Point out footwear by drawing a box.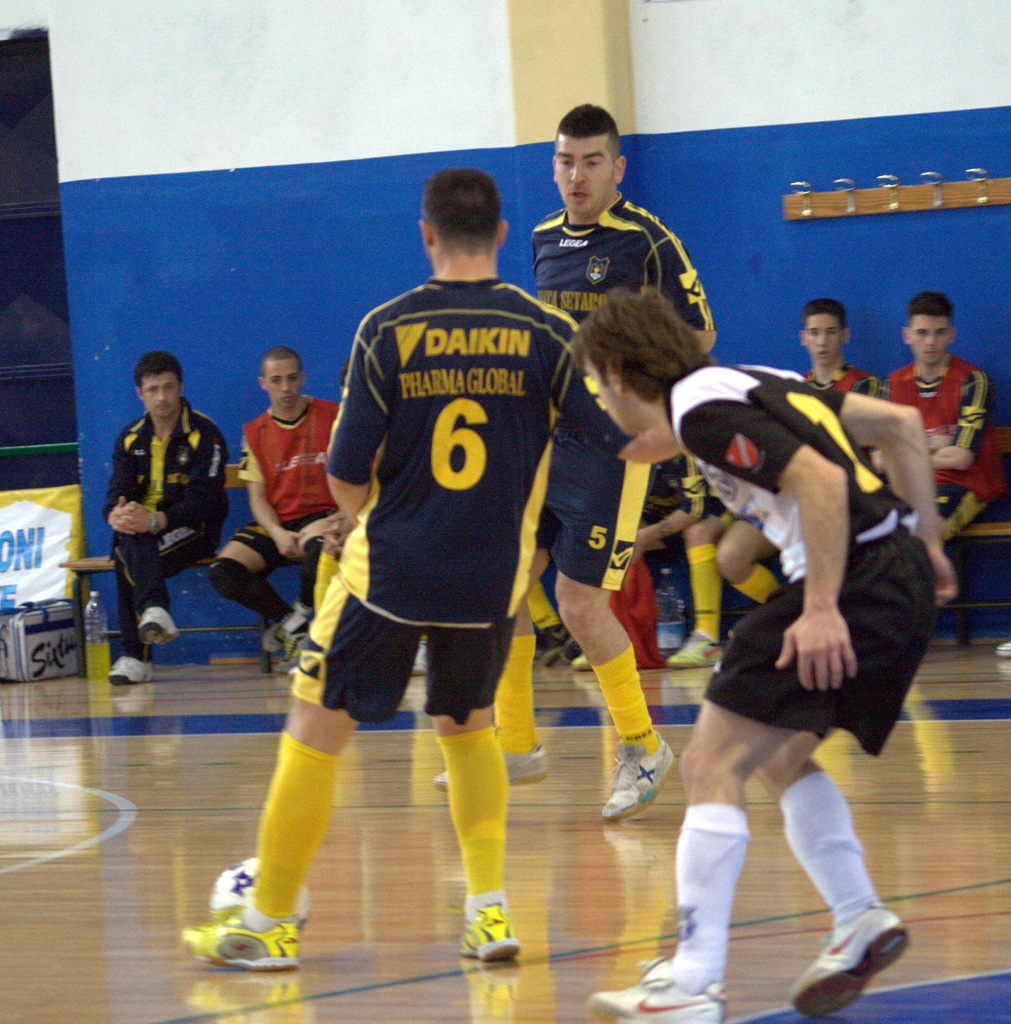
detection(564, 652, 594, 669).
